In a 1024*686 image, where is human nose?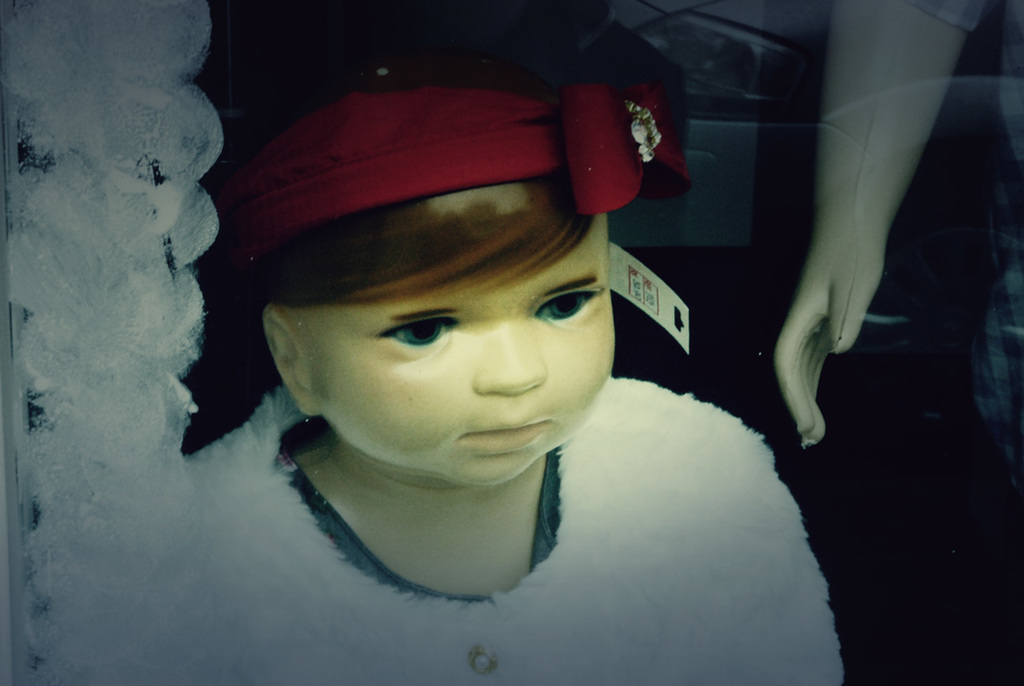
478,316,547,395.
